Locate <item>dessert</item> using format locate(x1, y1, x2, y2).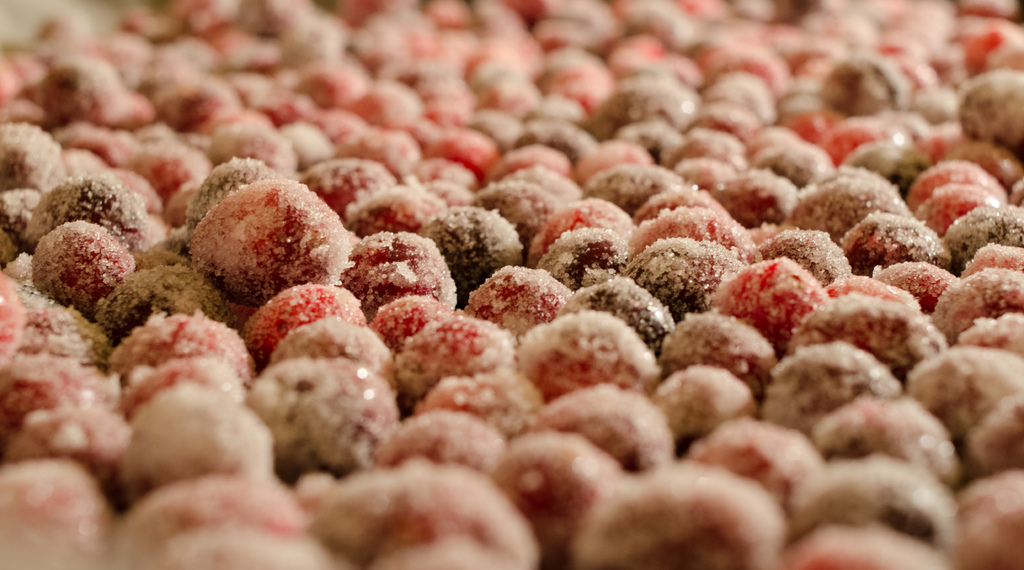
locate(124, 471, 300, 555).
